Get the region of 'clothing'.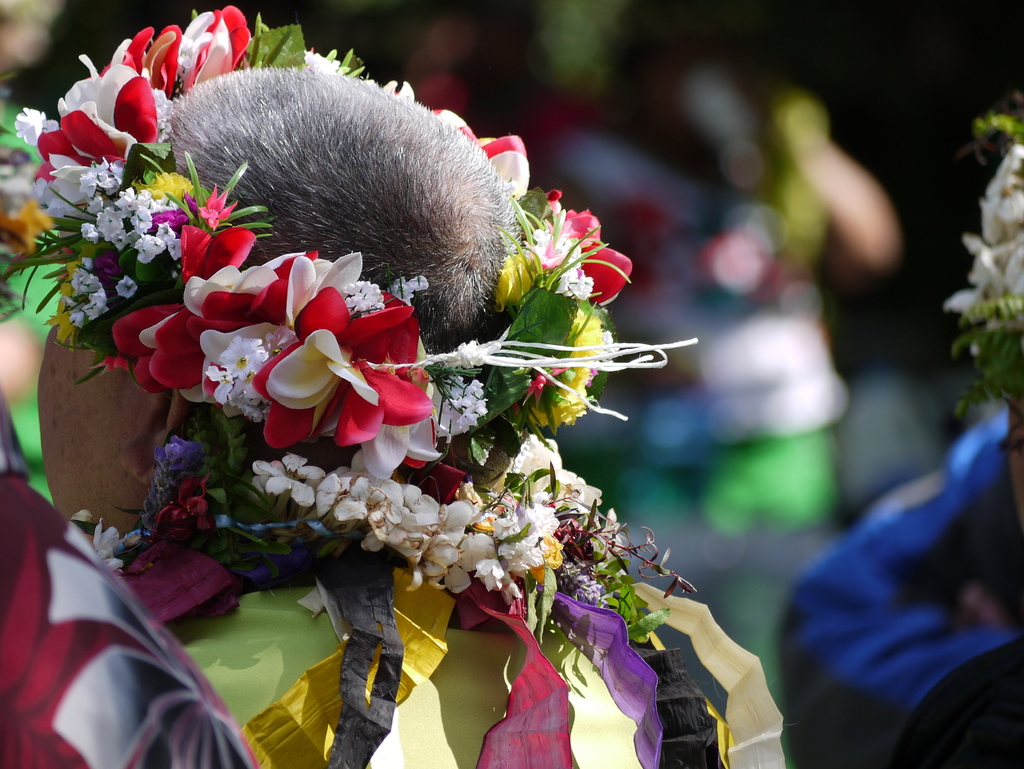
bbox(766, 400, 1023, 768).
